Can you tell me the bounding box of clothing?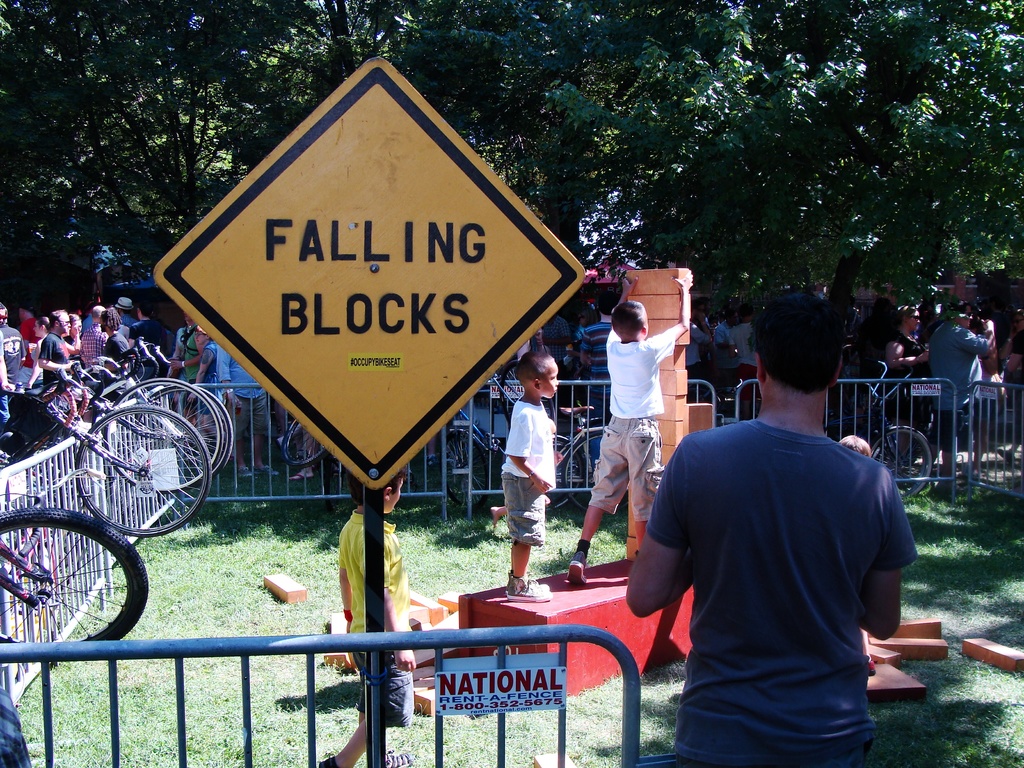
detection(214, 346, 275, 453).
